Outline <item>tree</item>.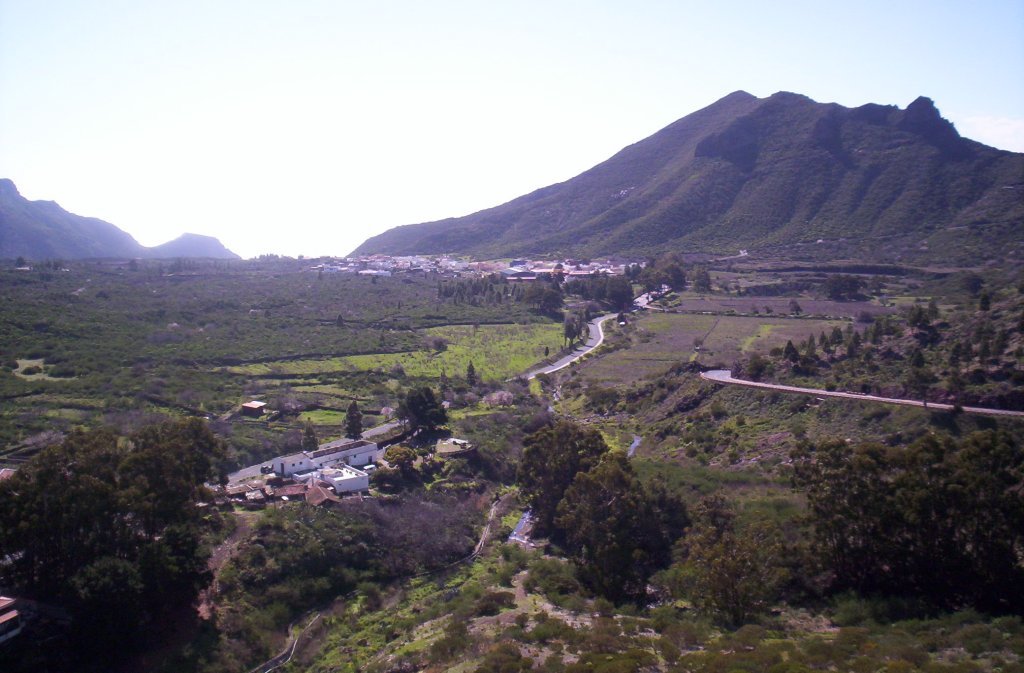
Outline: 335,312,343,323.
